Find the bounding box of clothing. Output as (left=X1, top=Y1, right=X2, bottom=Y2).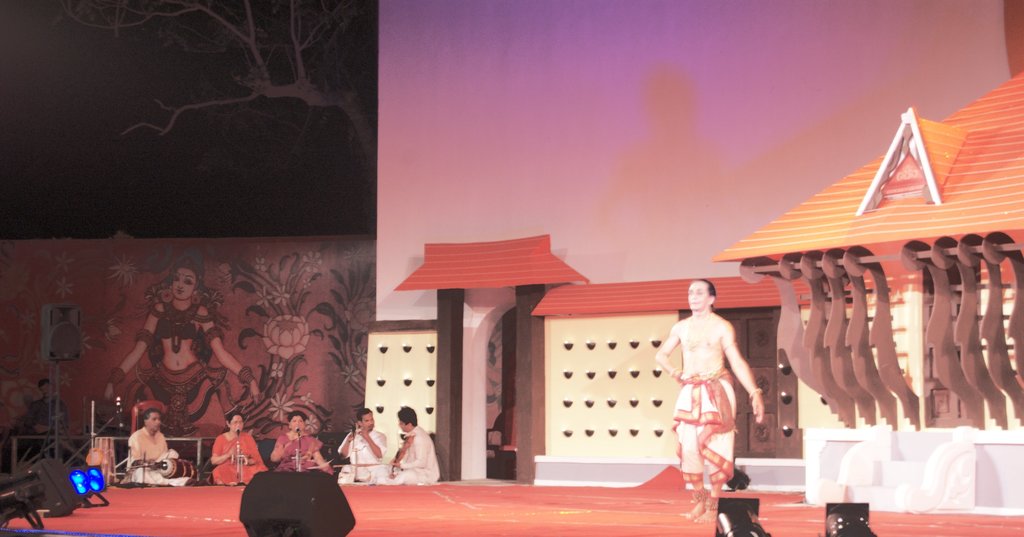
(left=130, top=428, right=174, bottom=483).
